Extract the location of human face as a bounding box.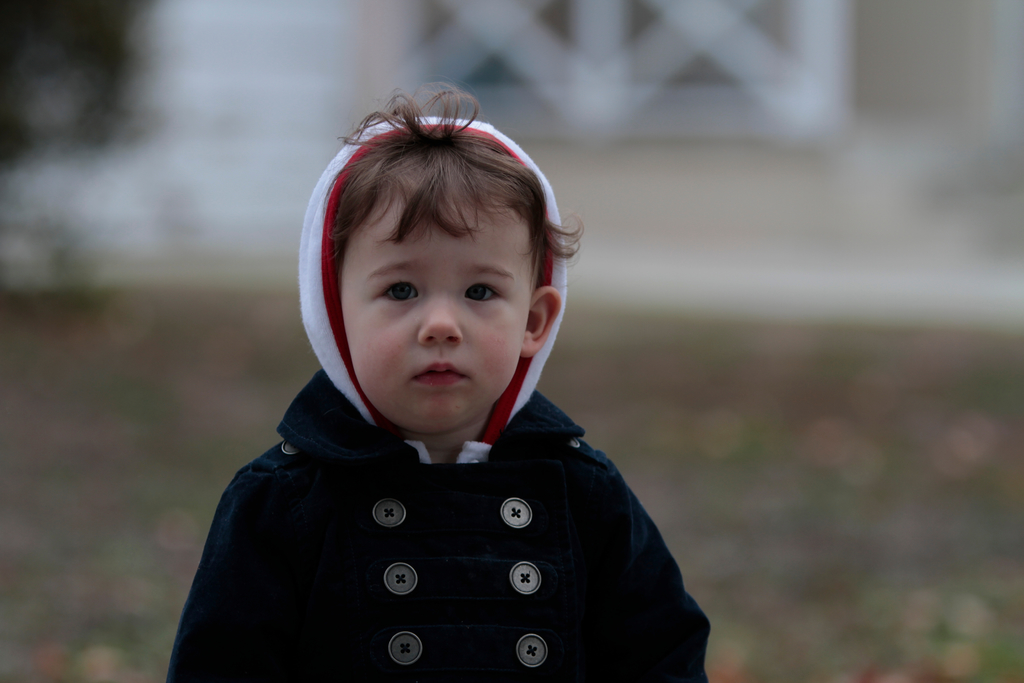
bbox=(344, 191, 532, 435).
